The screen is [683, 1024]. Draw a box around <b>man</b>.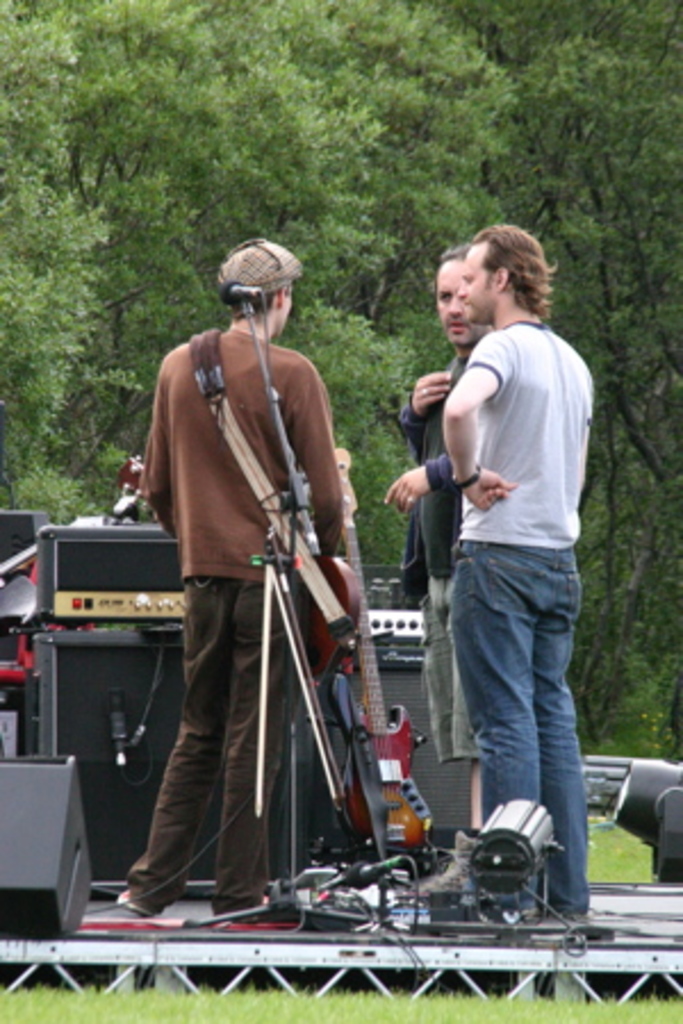
(382, 243, 478, 906).
